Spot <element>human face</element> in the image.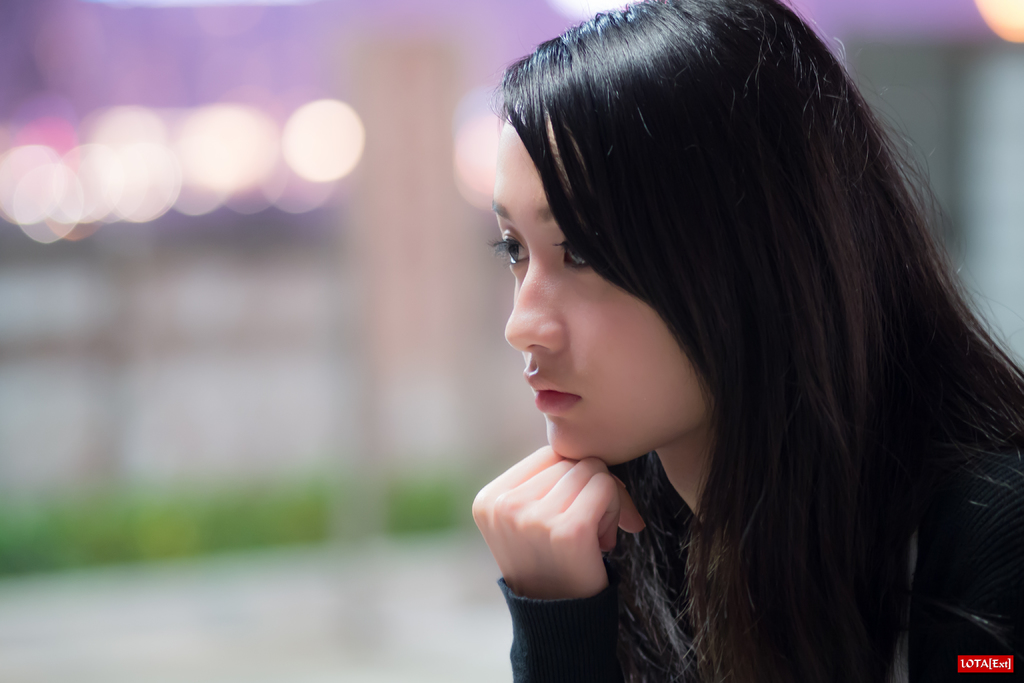
<element>human face</element> found at [493,111,708,473].
